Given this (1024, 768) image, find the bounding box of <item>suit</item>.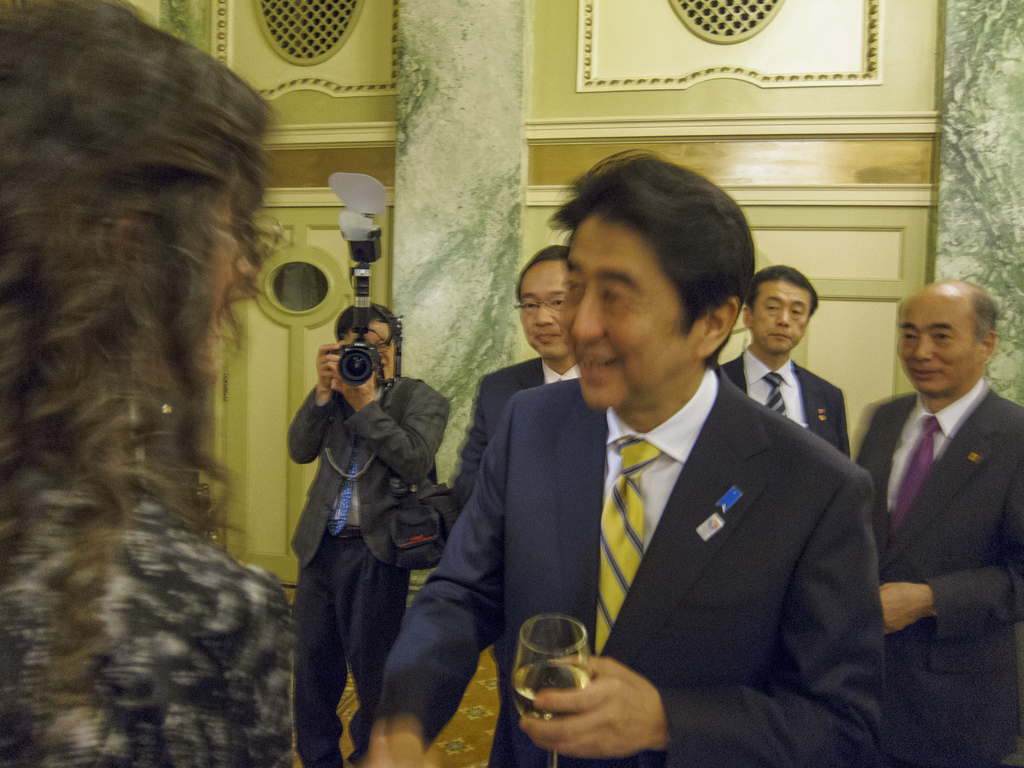
(438, 285, 885, 748).
